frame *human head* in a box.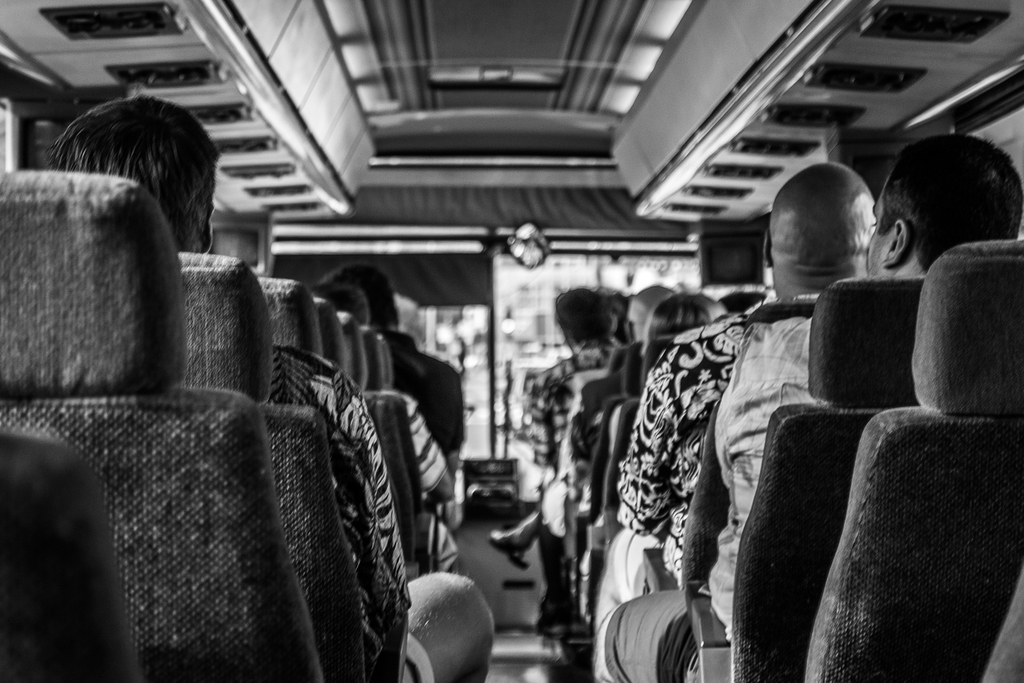
559:290:609:354.
